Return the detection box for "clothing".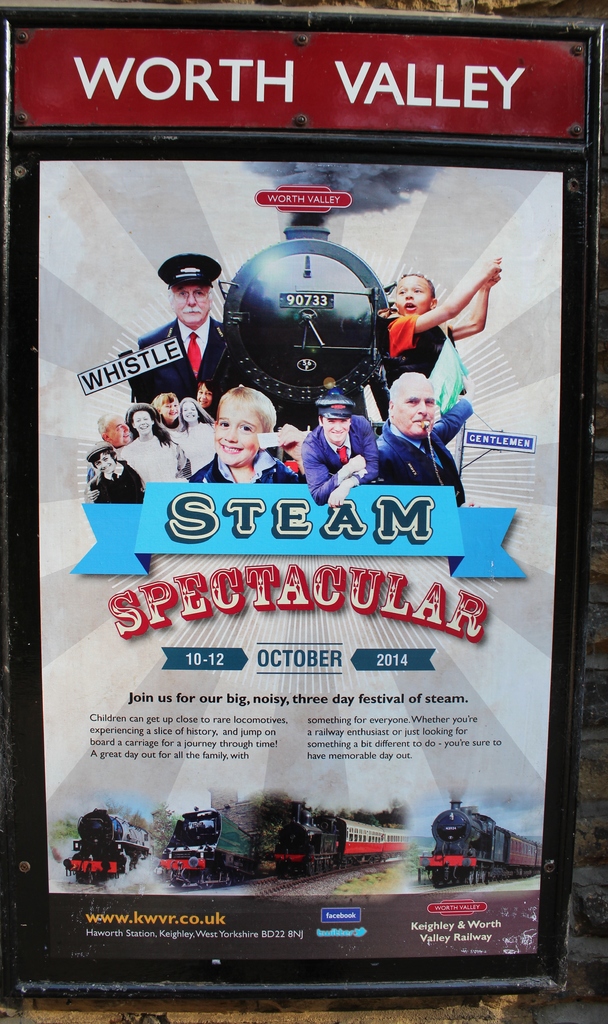
rect(378, 309, 454, 367).
